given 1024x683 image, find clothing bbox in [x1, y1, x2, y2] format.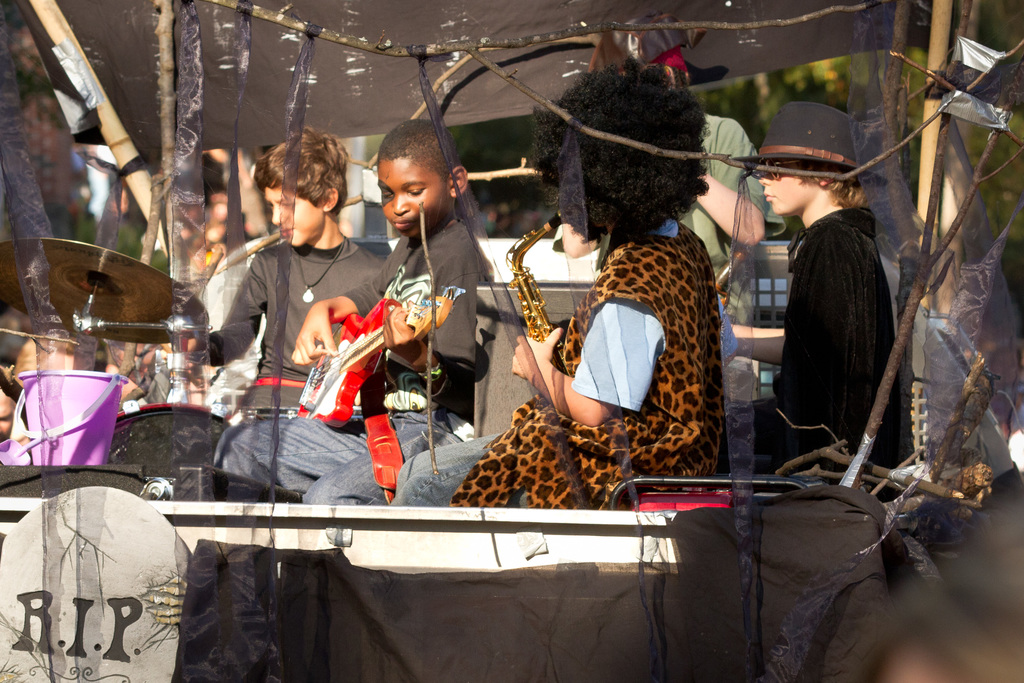
[214, 204, 488, 507].
